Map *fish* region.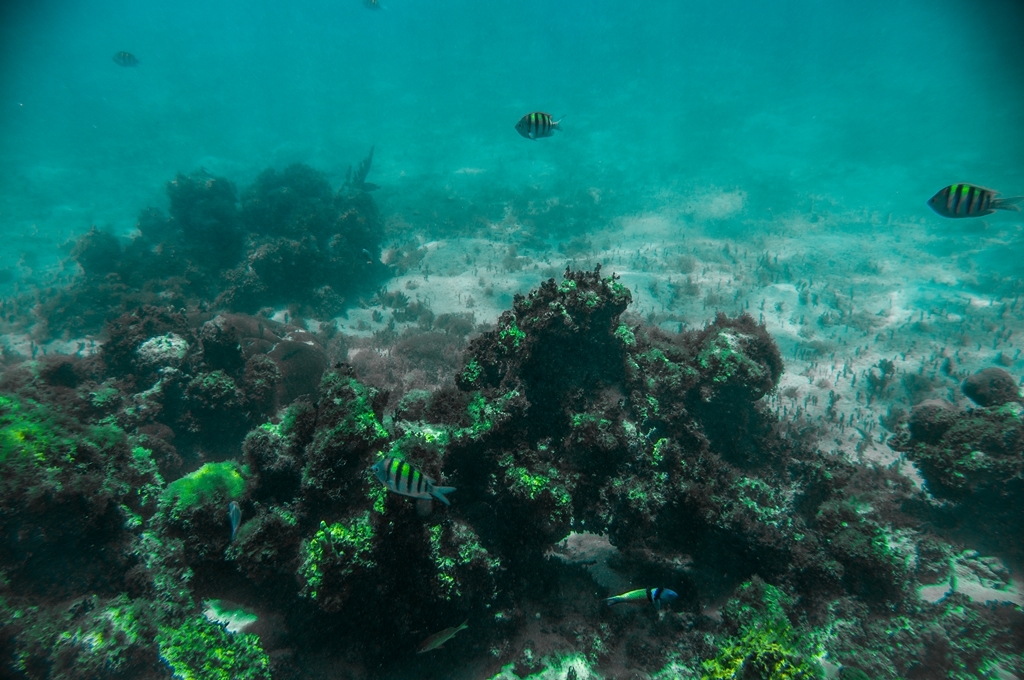
Mapped to select_region(357, 0, 382, 8).
